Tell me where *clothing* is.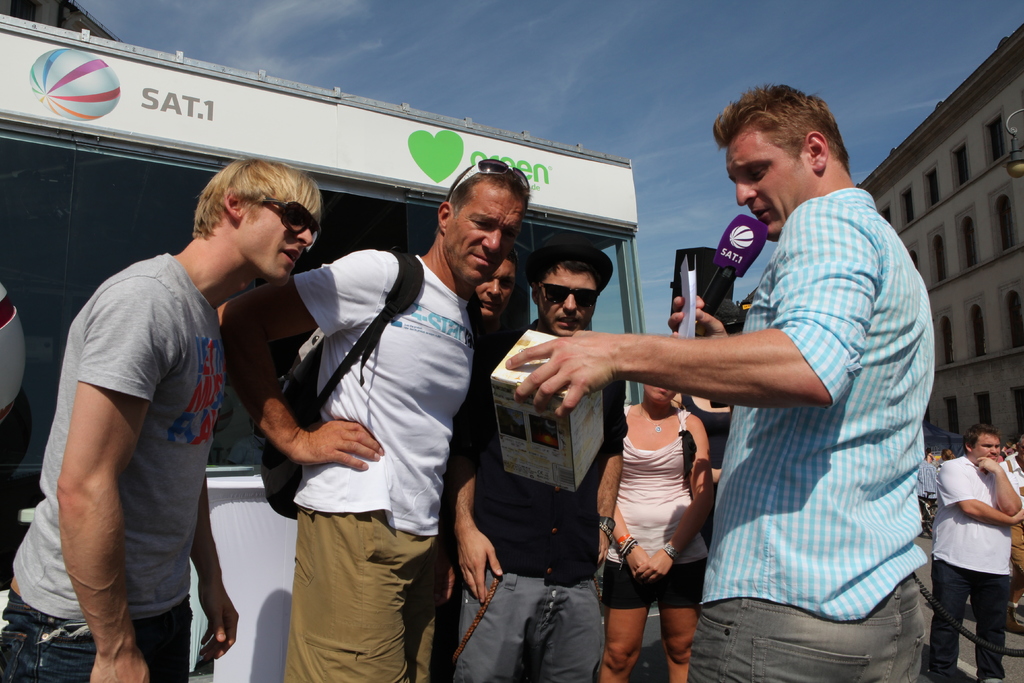
*clothing* is at bbox=[0, 249, 225, 682].
